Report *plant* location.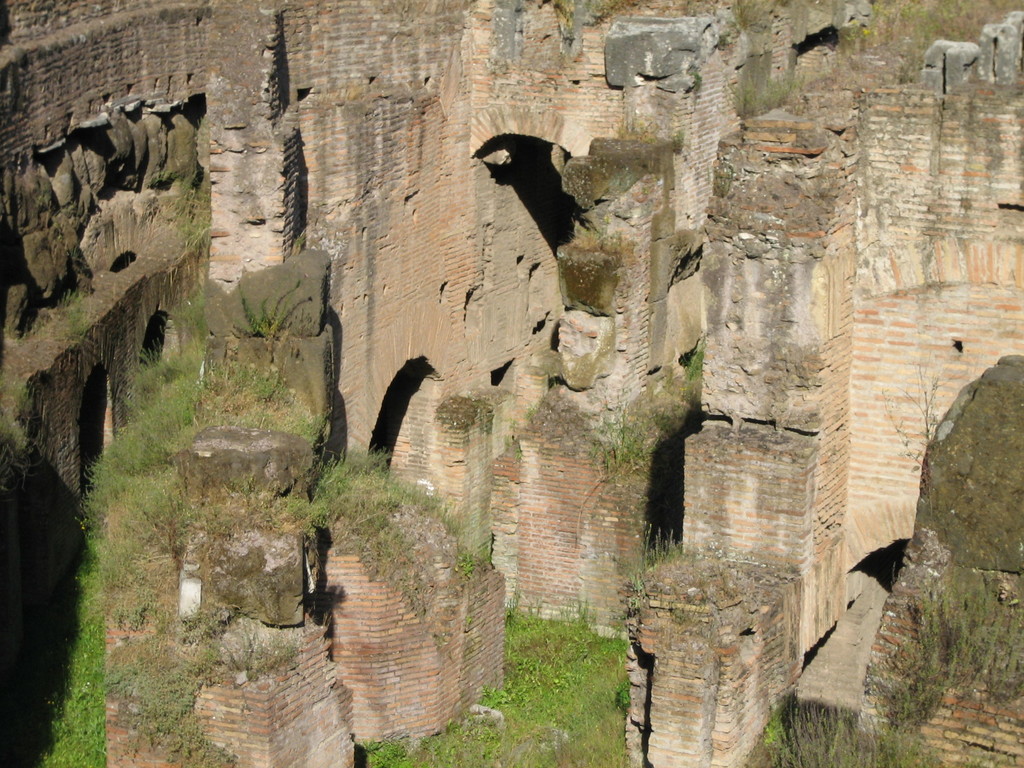
Report: x1=811, y1=0, x2=1023, y2=125.
